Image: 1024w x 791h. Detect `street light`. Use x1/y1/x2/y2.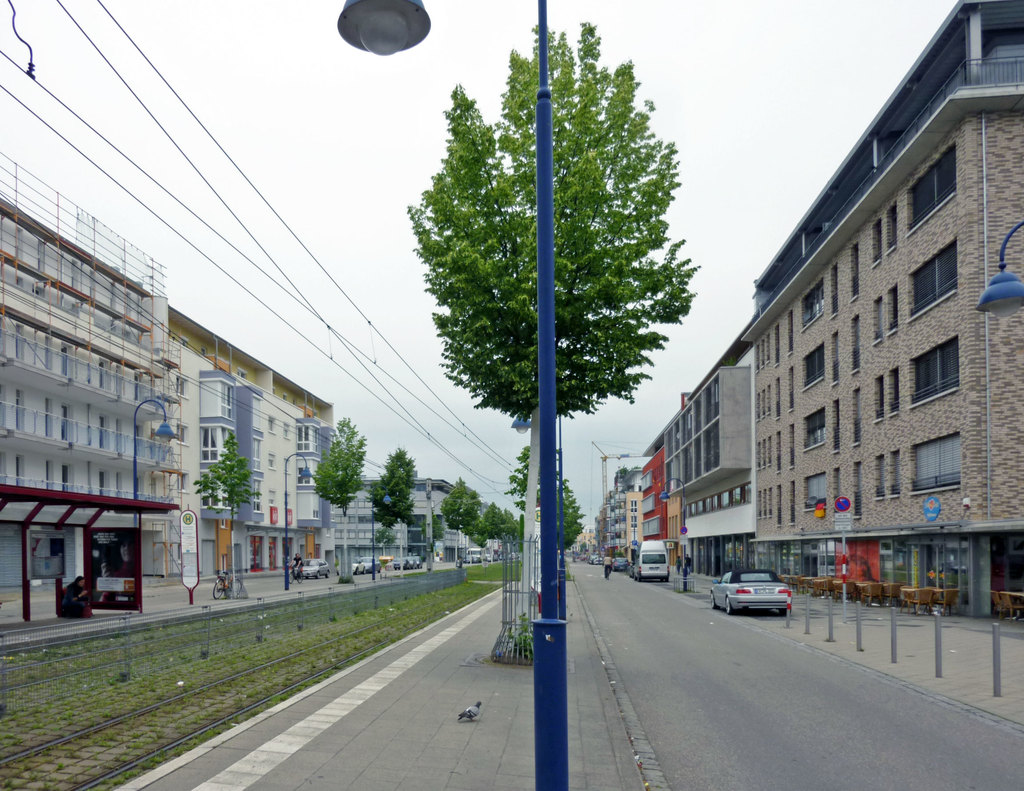
372/485/392/577.
